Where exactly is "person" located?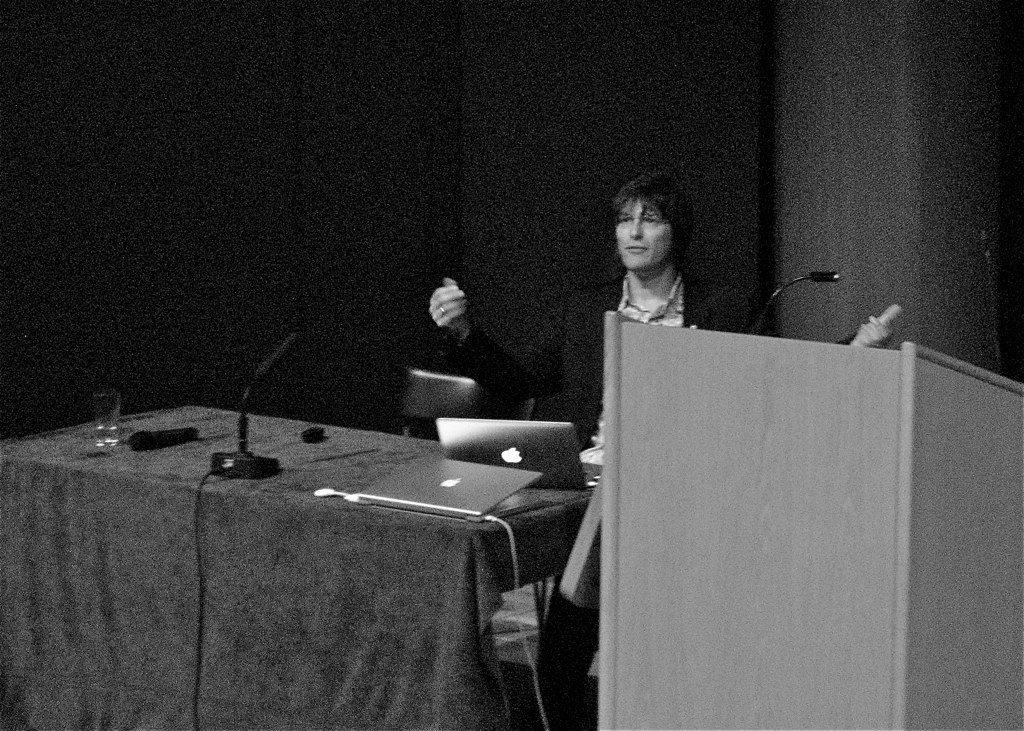
Its bounding box is select_region(427, 167, 904, 730).
